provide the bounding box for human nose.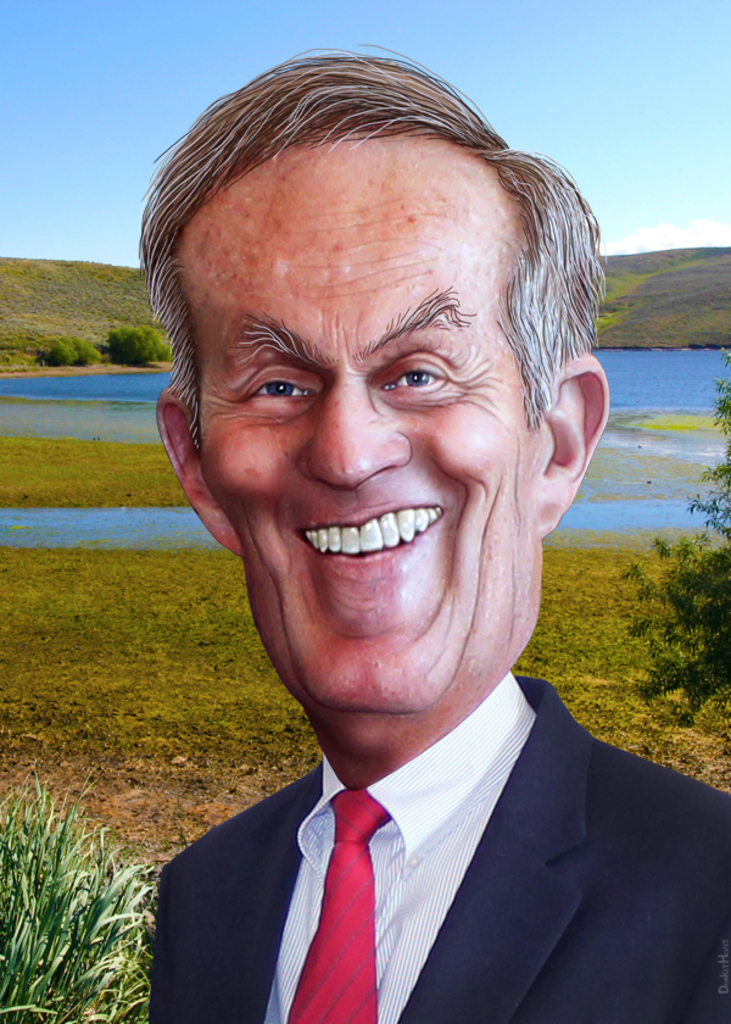
bbox(295, 372, 411, 490).
